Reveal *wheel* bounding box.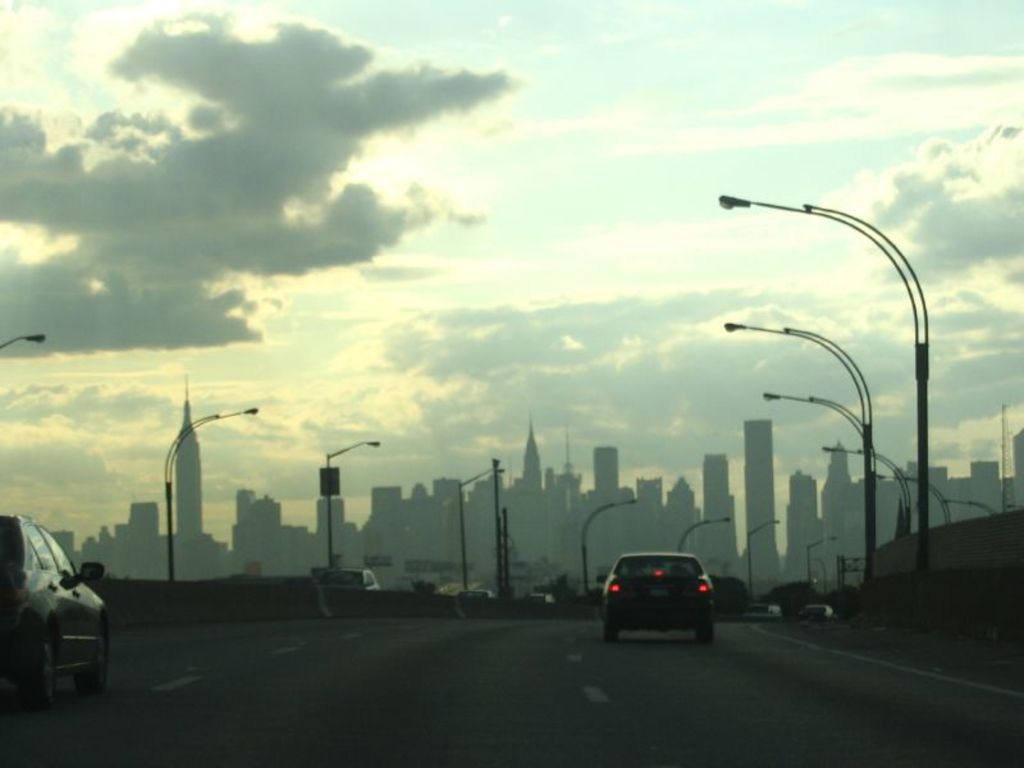
Revealed: x1=695 y1=620 x2=713 y2=645.
